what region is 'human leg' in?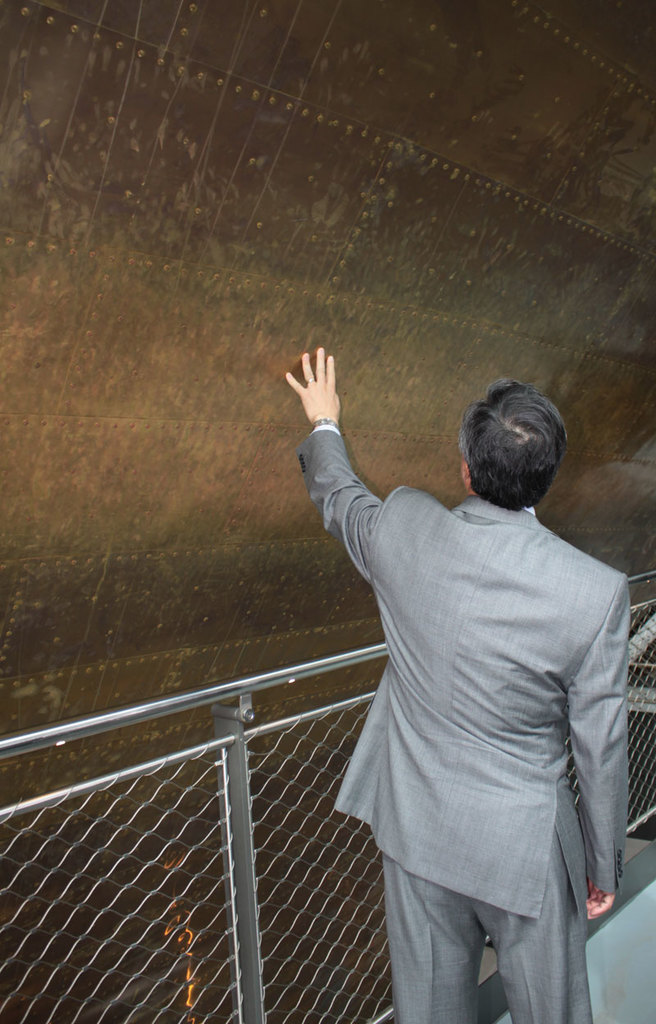
box=[477, 836, 599, 1023].
